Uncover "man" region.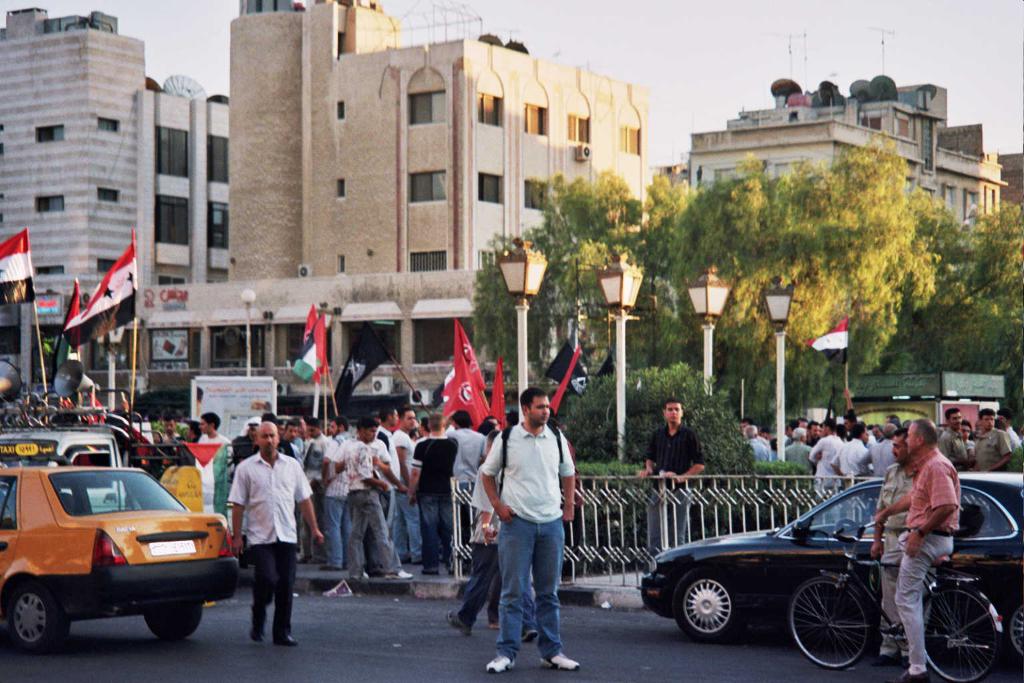
Uncovered: [372, 408, 405, 532].
